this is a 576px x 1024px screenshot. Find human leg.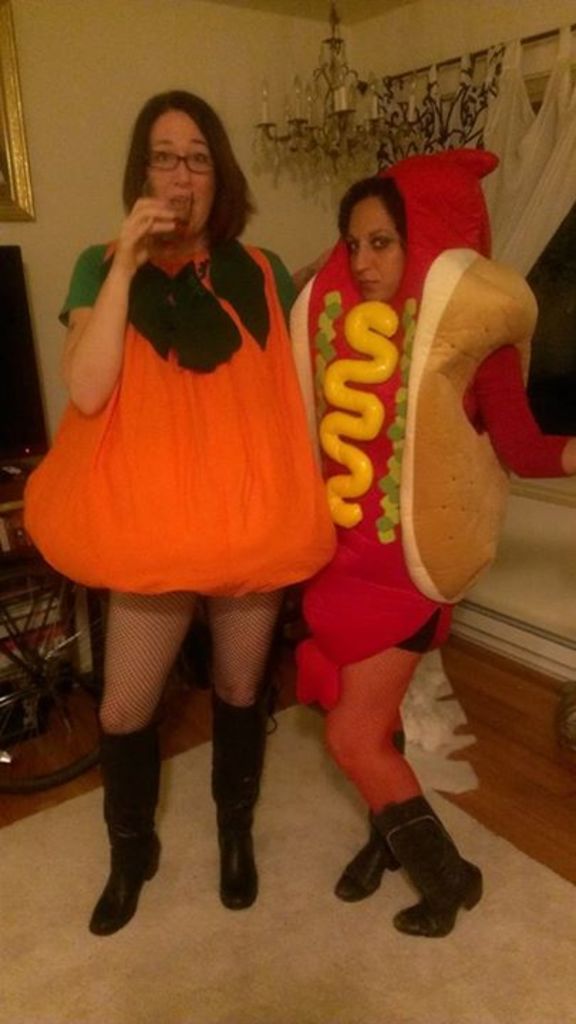
Bounding box: locate(77, 592, 165, 937).
